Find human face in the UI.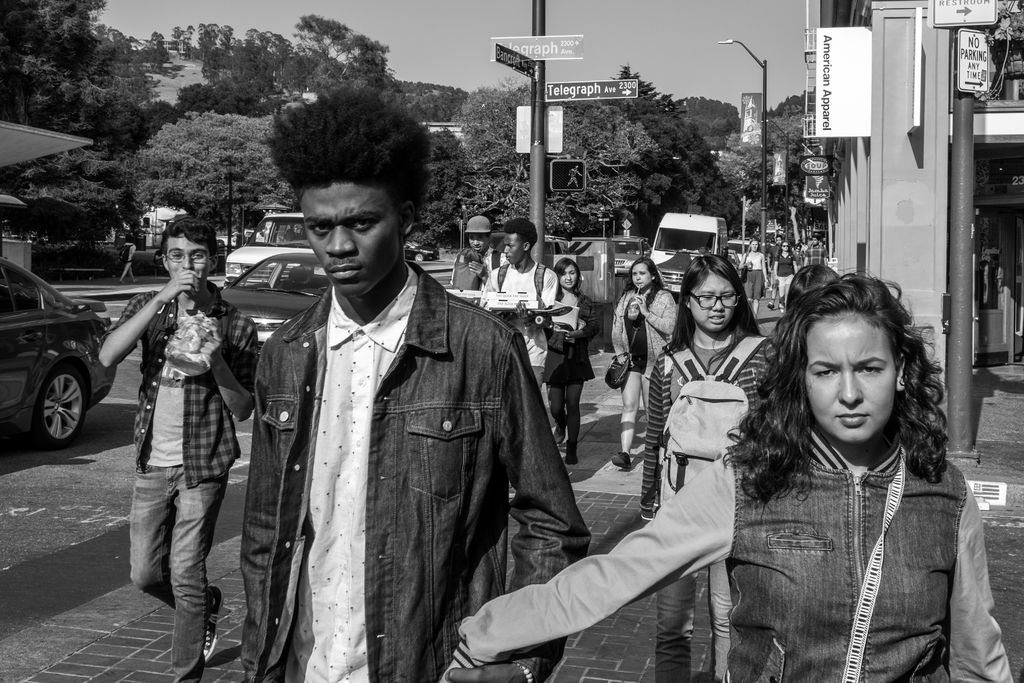
UI element at {"left": 165, "top": 236, "right": 210, "bottom": 278}.
